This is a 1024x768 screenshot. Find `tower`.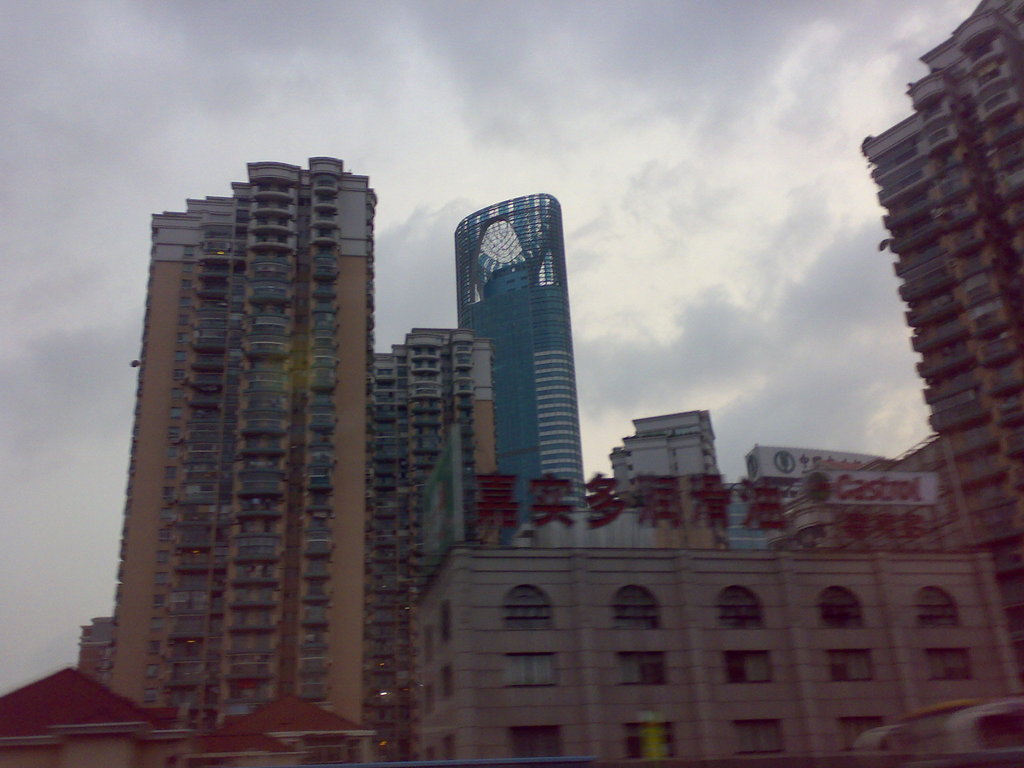
Bounding box: {"x1": 106, "y1": 151, "x2": 374, "y2": 762}.
